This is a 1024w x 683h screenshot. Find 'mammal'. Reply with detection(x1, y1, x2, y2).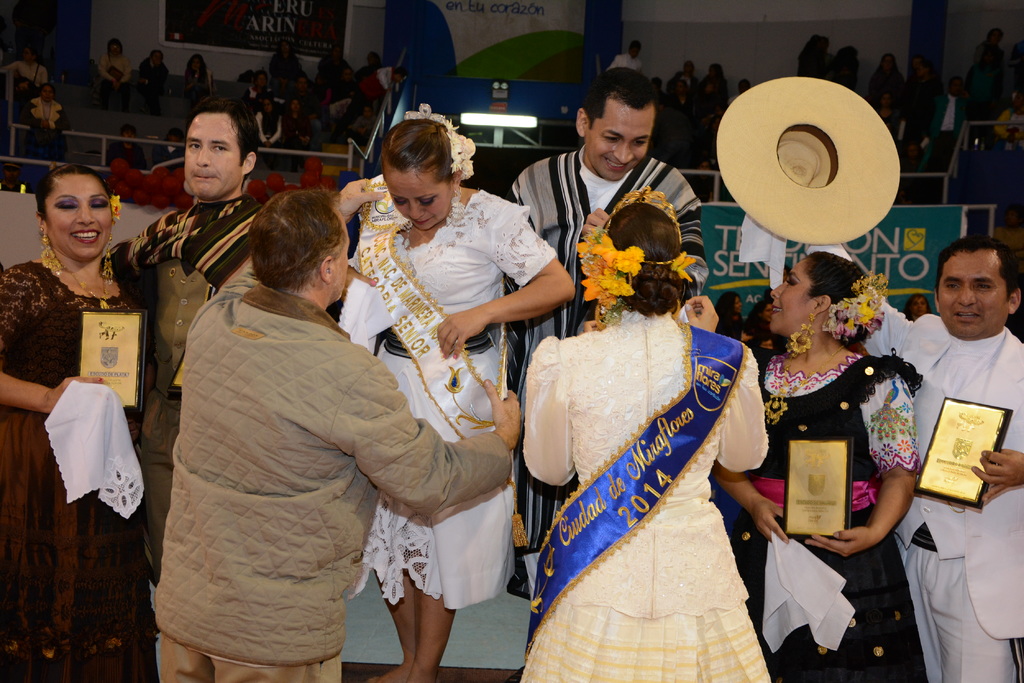
detection(504, 63, 703, 682).
